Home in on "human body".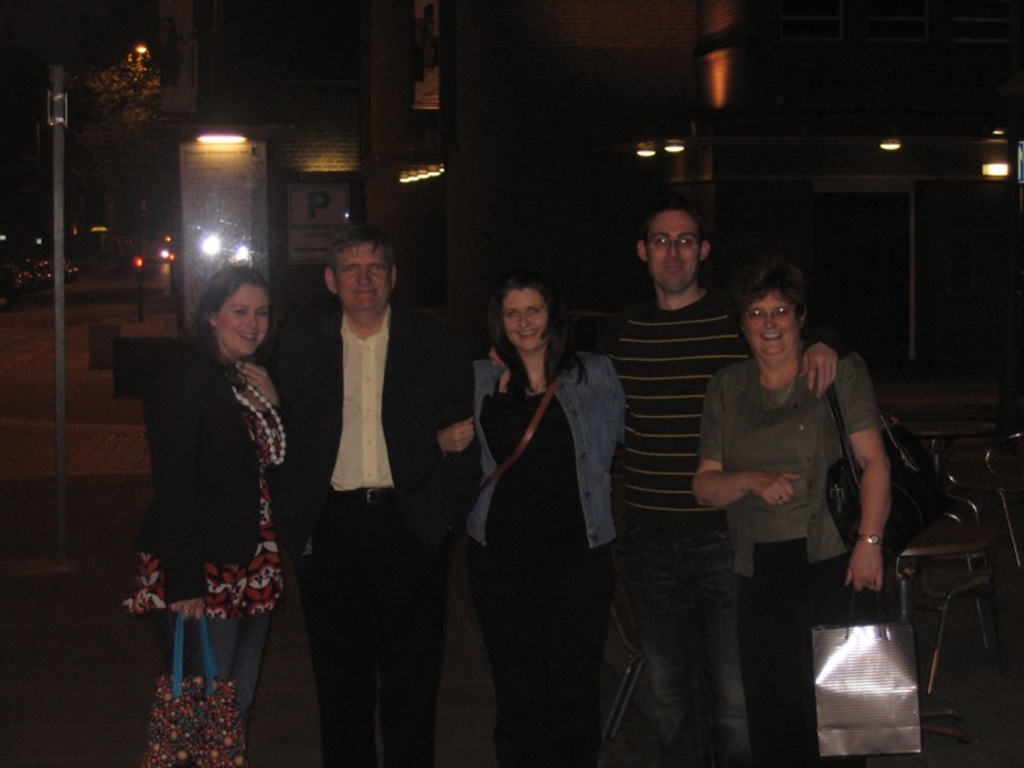
Homed in at l=445, t=346, r=631, b=767.
